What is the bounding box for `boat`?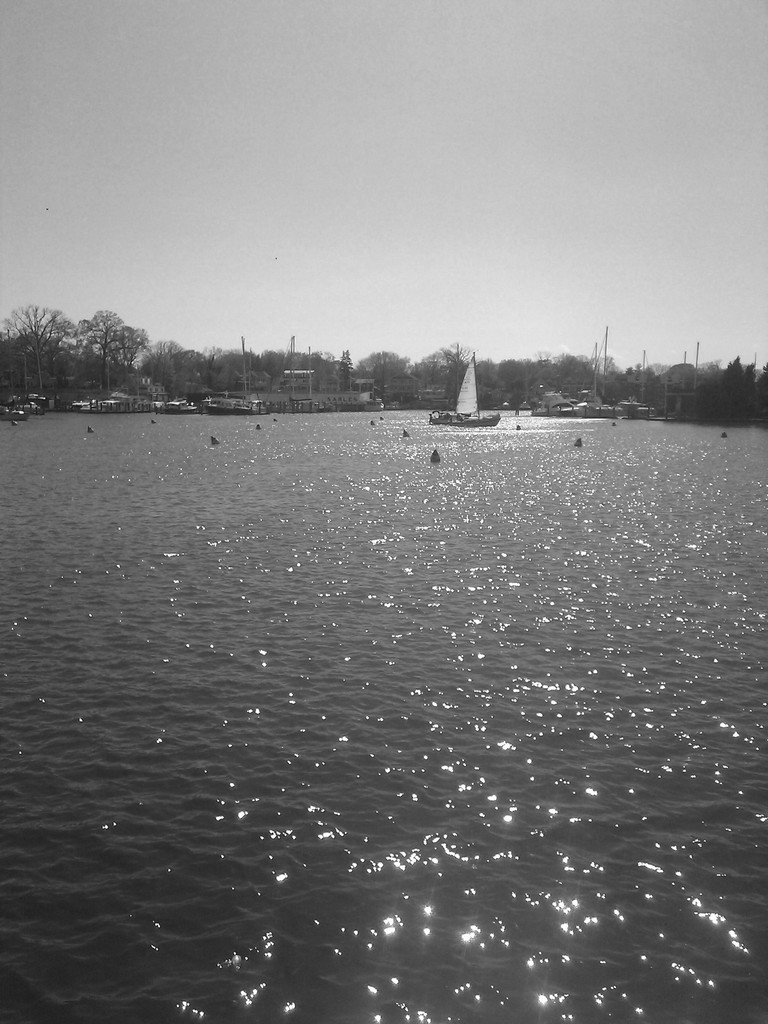
17, 401, 37, 413.
